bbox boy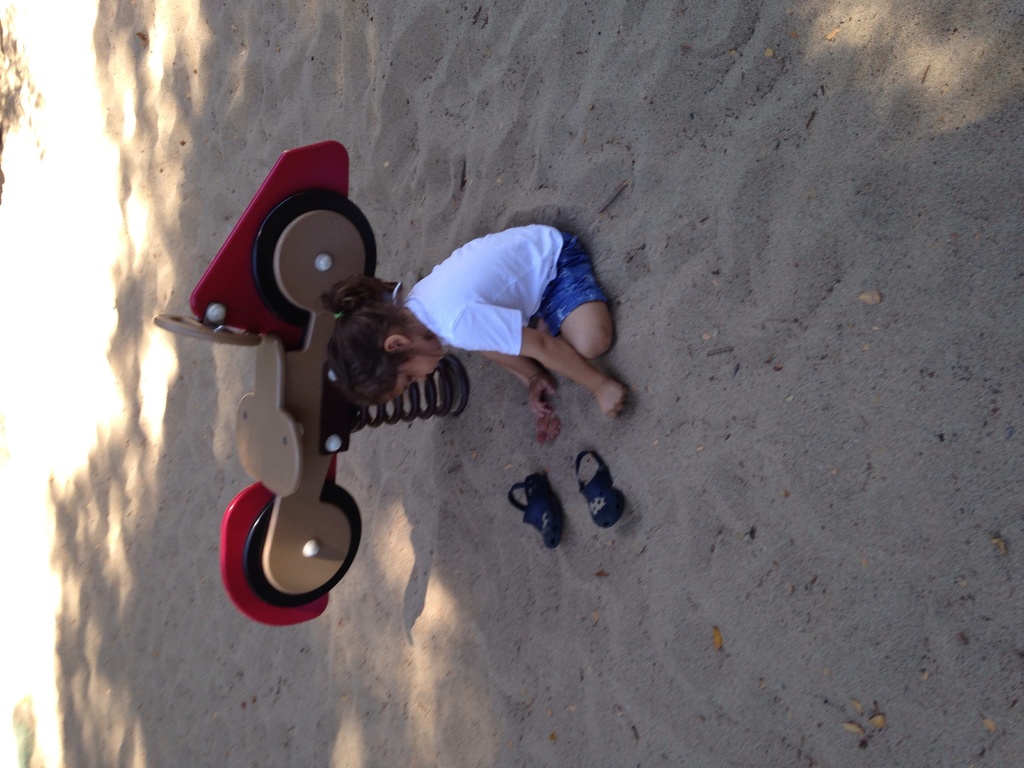
detection(311, 189, 646, 445)
